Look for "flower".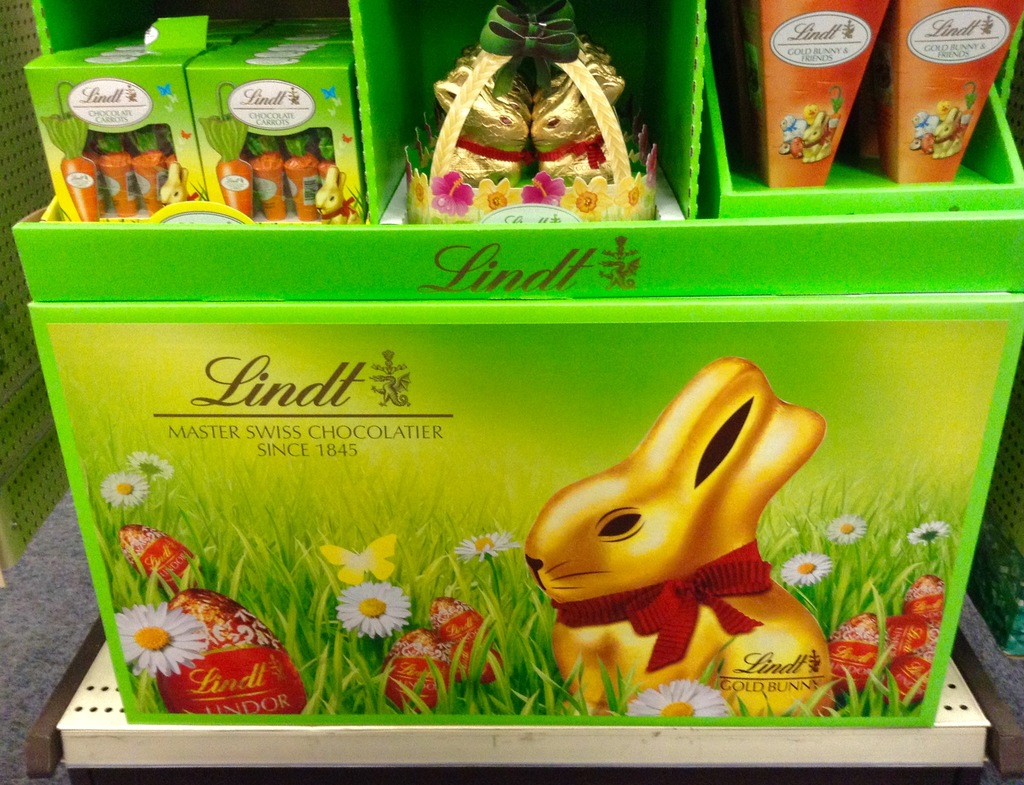
Found: Rect(899, 520, 955, 547).
